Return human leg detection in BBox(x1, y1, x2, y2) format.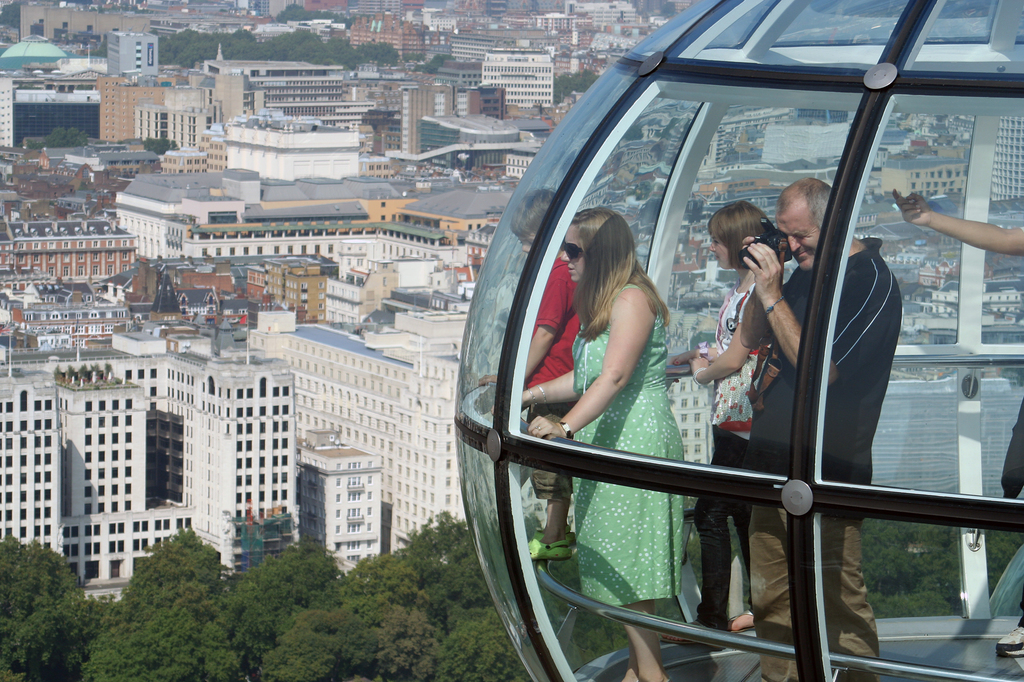
BBox(619, 655, 639, 681).
